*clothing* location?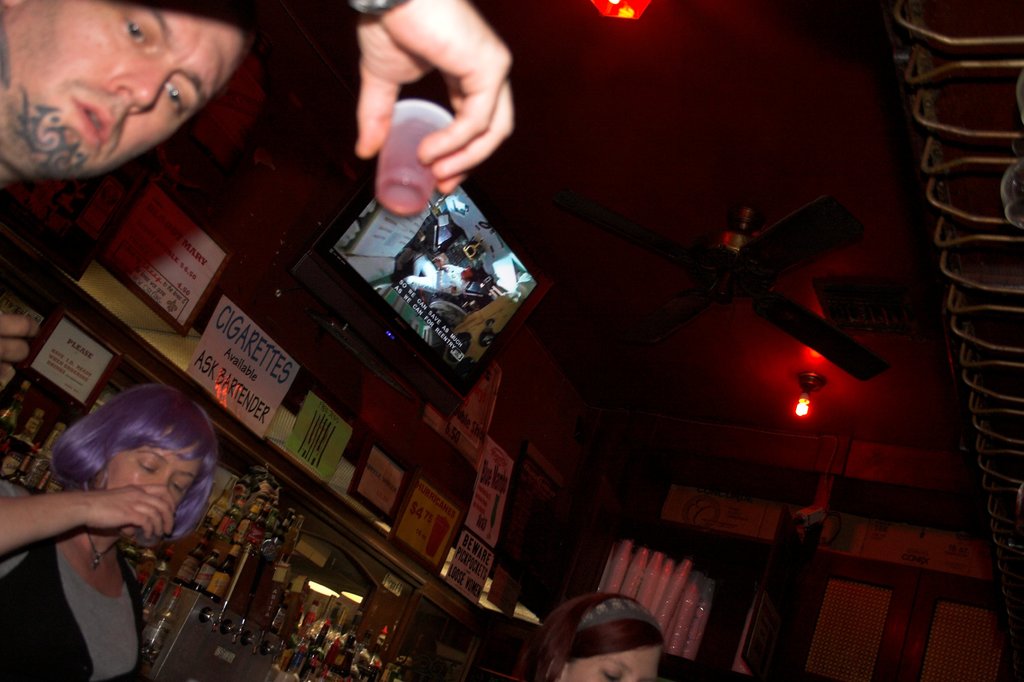
Rect(4, 483, 150, 681)
